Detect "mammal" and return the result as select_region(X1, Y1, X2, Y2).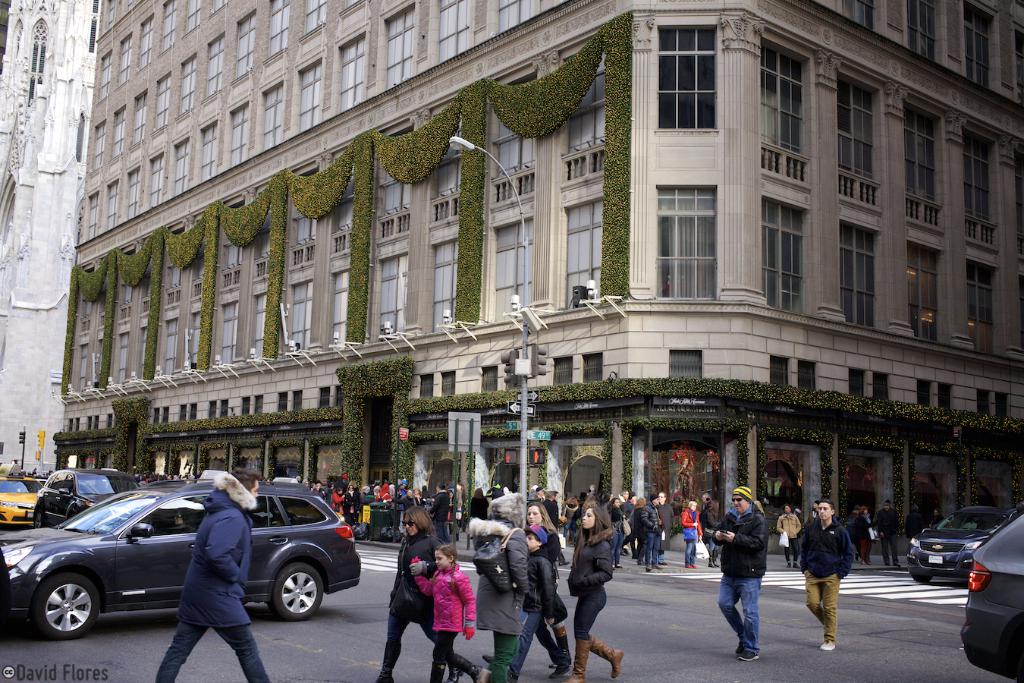
select_region(682, 500, 703, 571).
